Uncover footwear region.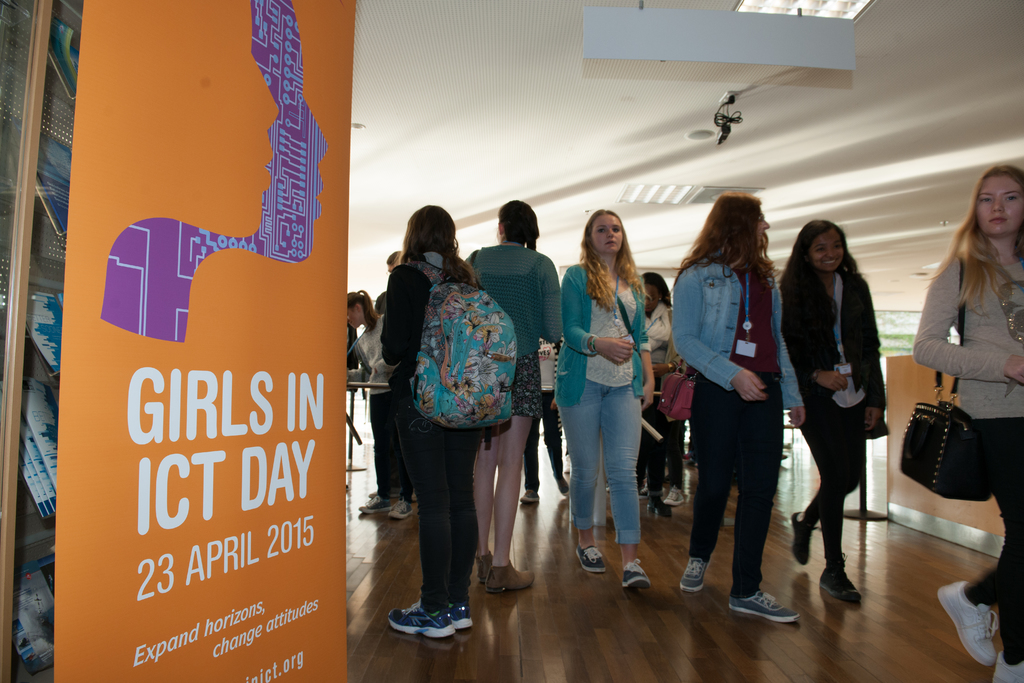
Uncovered: select_region(735, 582, 815, 645).
